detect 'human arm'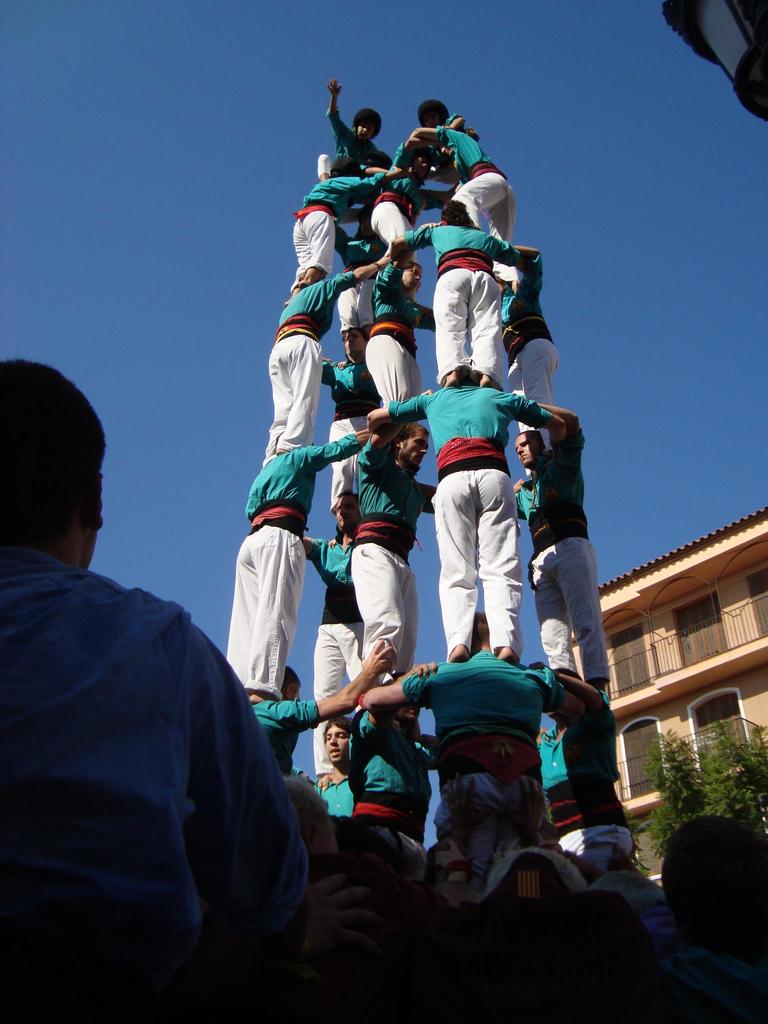
{"left": 327, "top": 72, "right": 353, "bottom": 140}
